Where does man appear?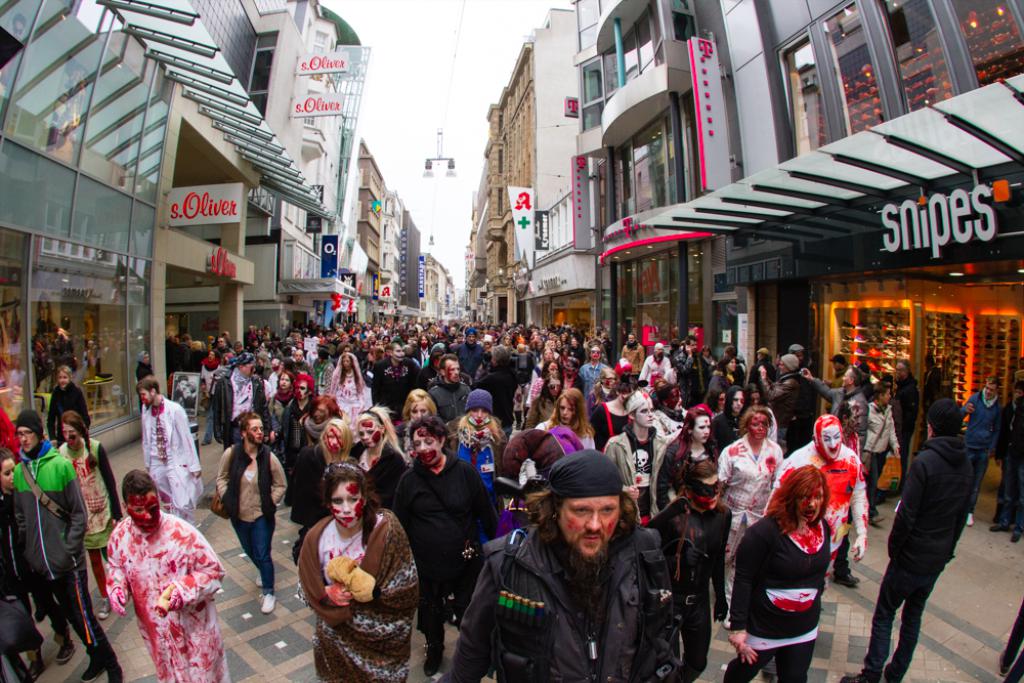
Appears at box(607, 389, 660, 515).
